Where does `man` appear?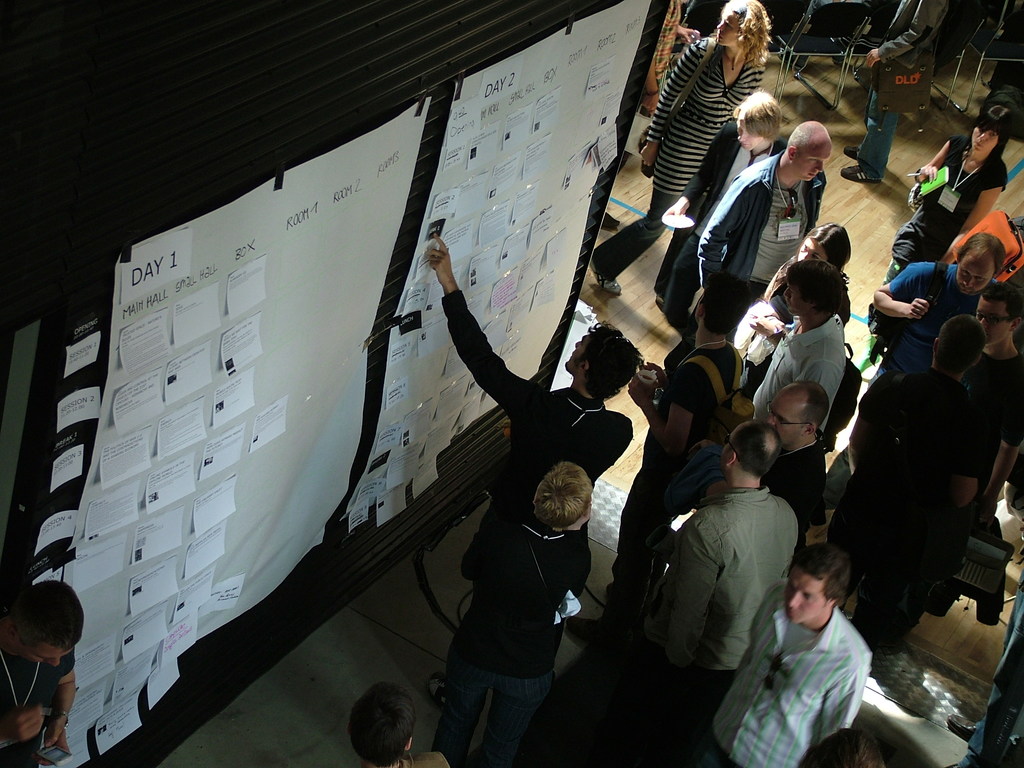
Appears at bbox=(838, 0, 953, 182).
